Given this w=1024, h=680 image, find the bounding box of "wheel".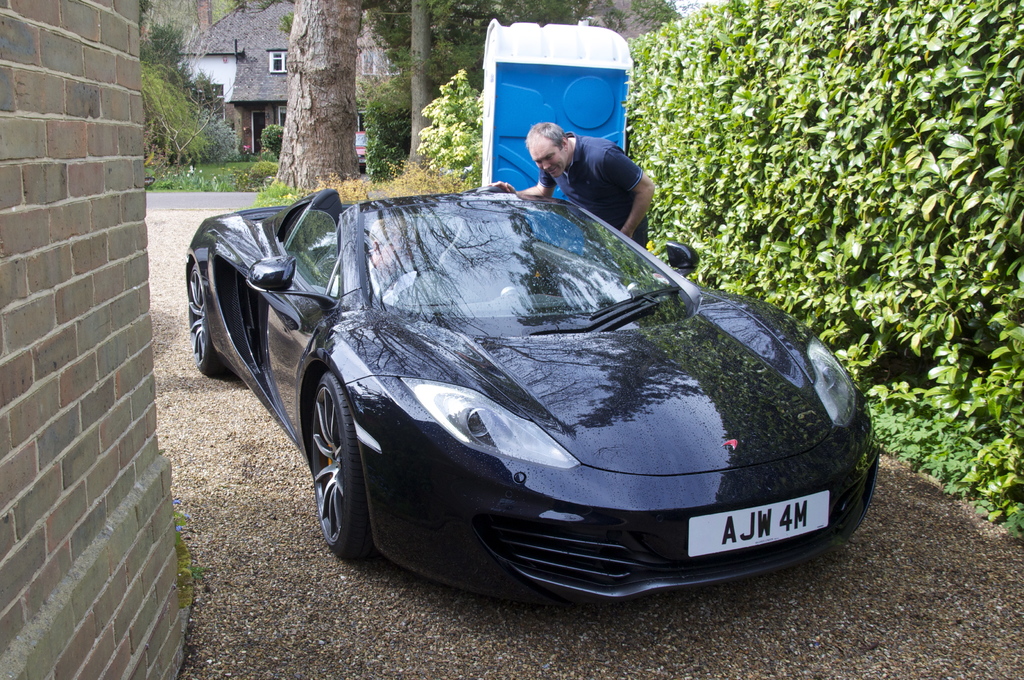
locate(184, 258, 235, 382).
